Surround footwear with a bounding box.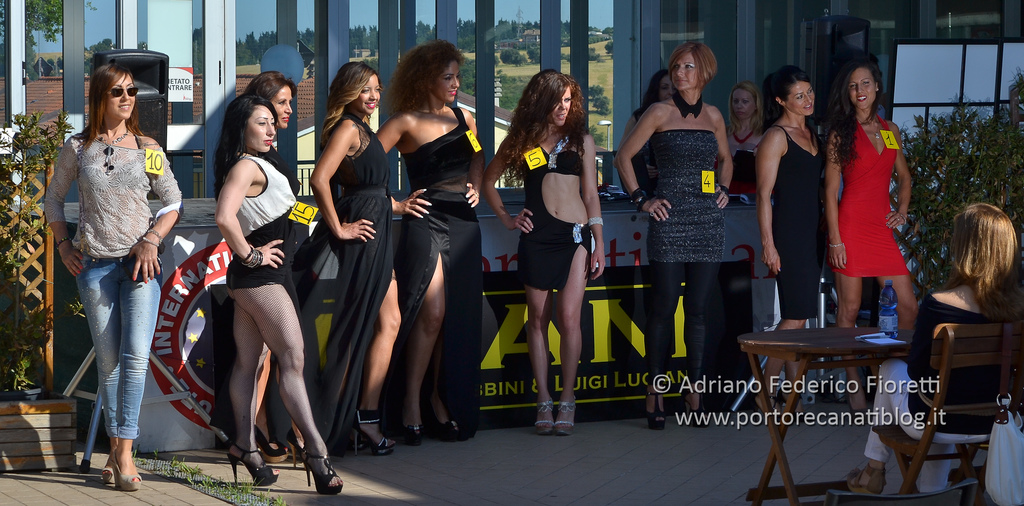
BBox(678, 375, 705, 424).
